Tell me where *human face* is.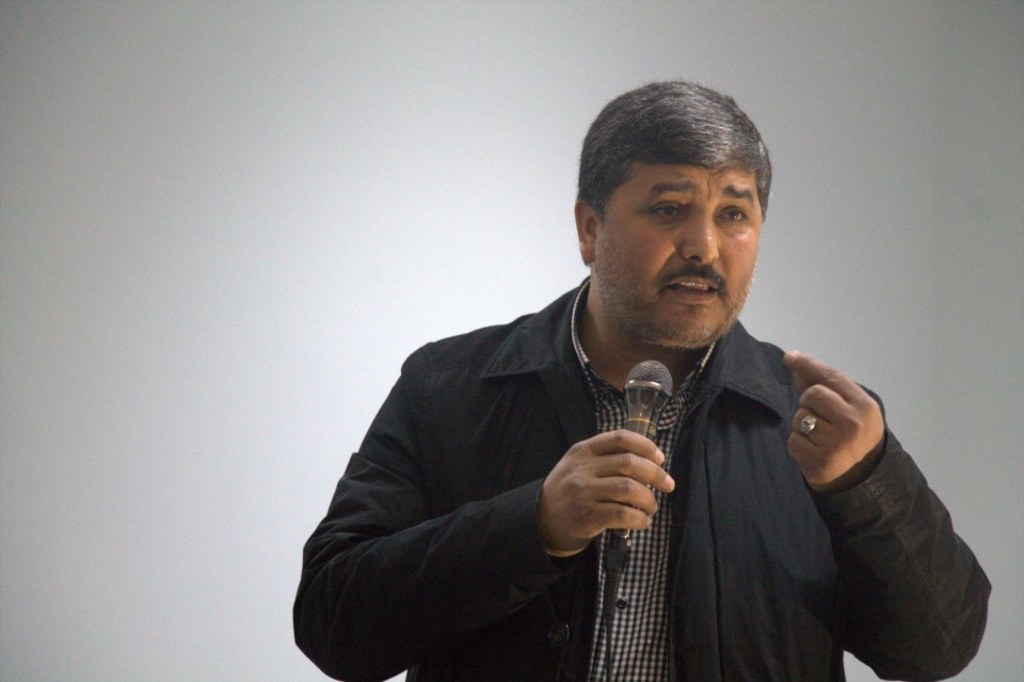
*human face* is at left=593, top=159, right=761, bottom=345.
